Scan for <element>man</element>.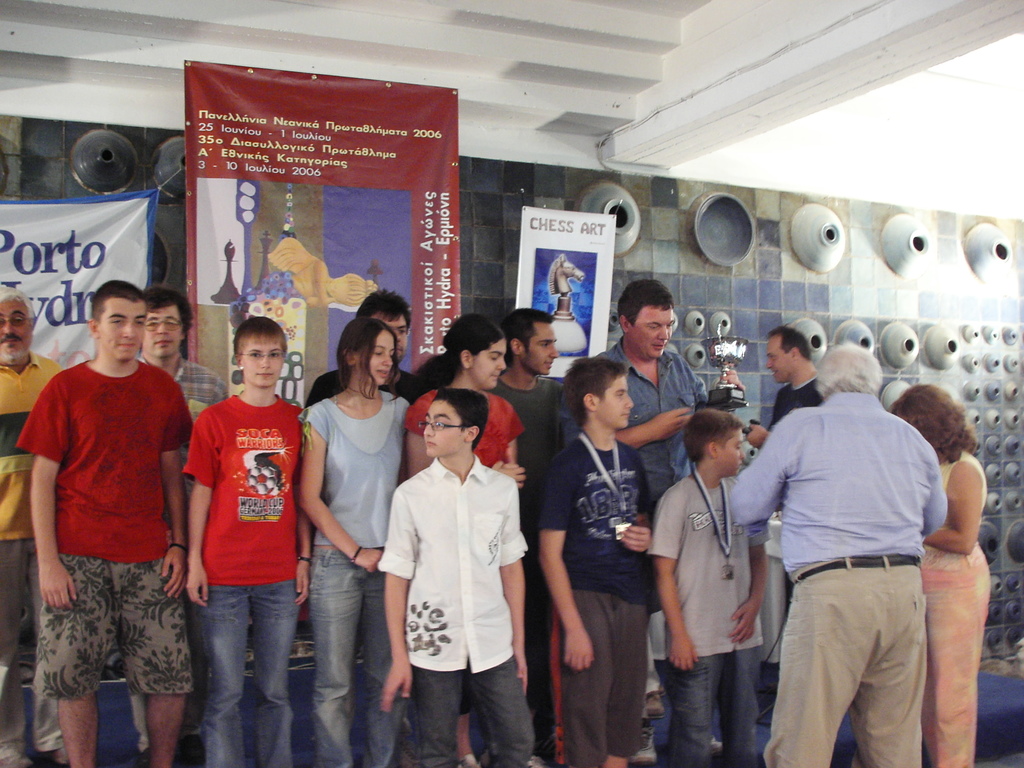
Scan result: box=[0, 286, 74, 767].
